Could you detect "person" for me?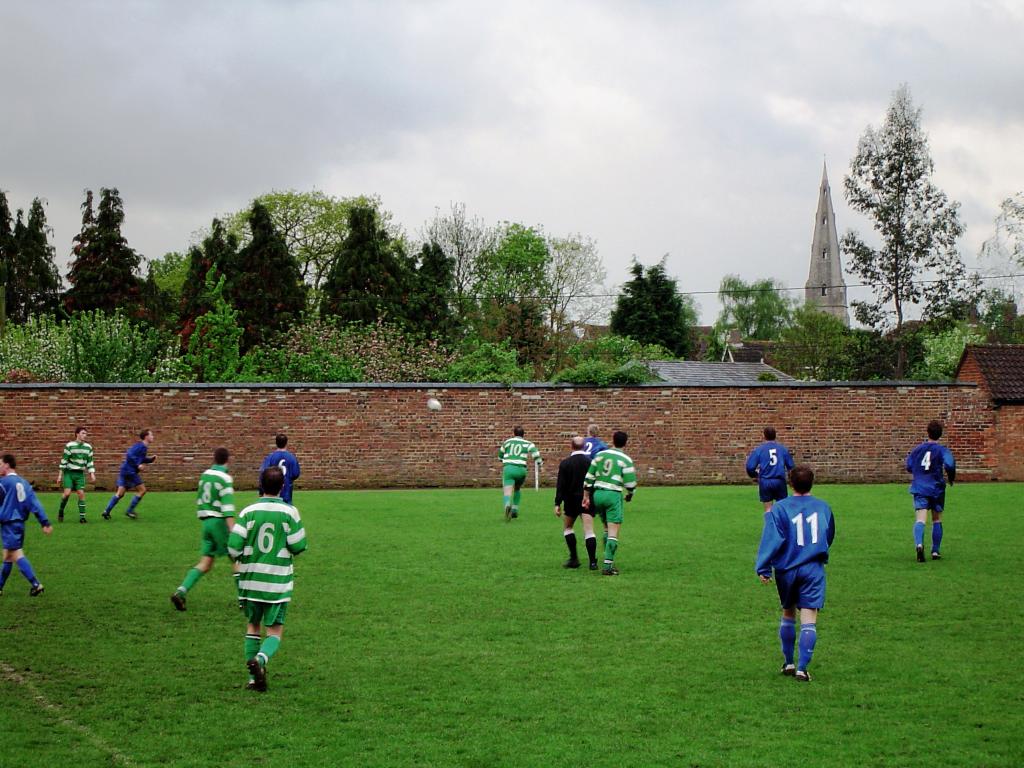
Detection result: BBox(170, 447, 234, 610).
